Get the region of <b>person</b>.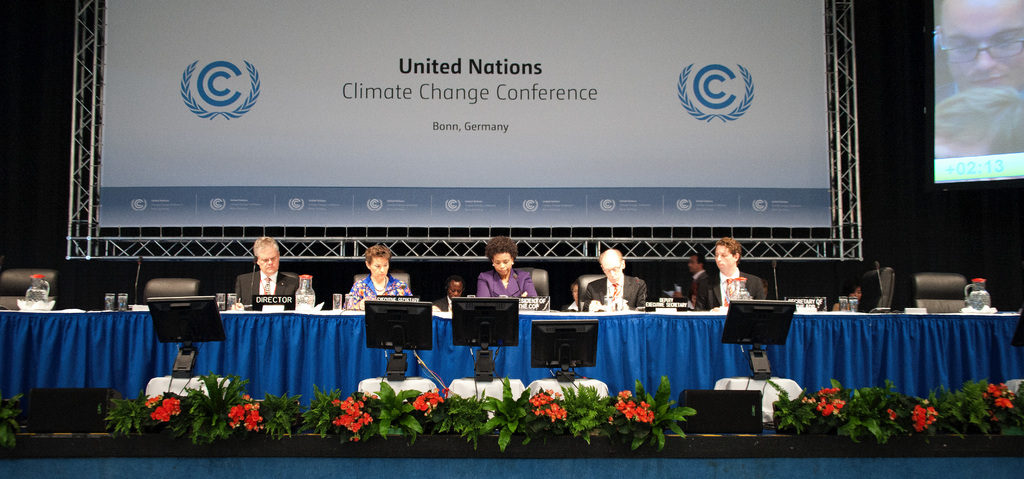
locate(671, 252, 718, 314).
